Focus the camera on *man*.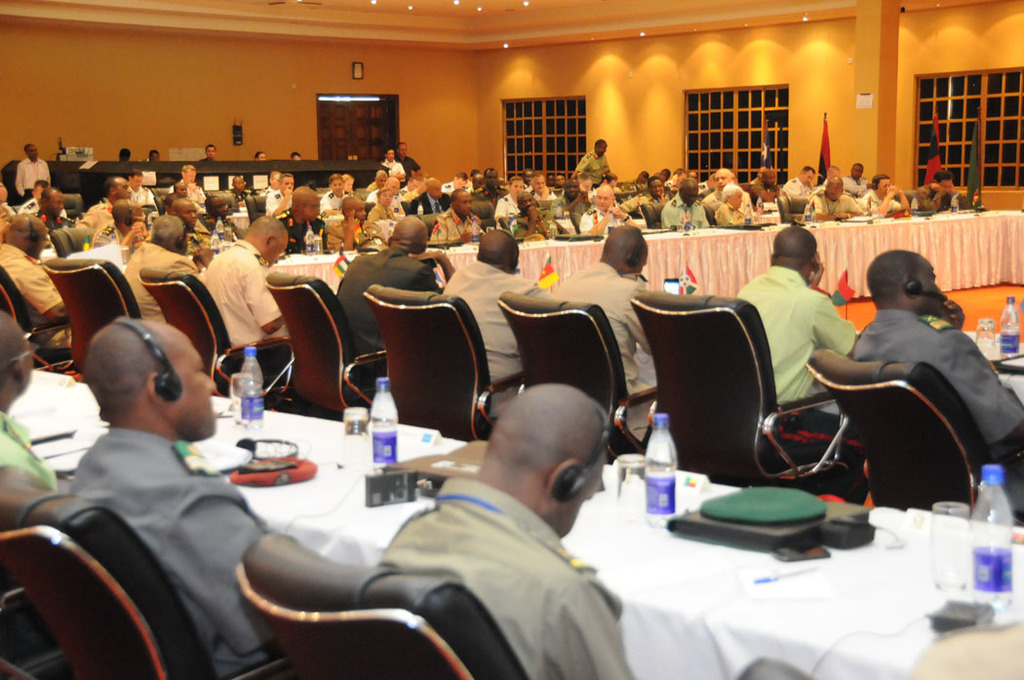
Focus region: box=[370, 386, 637, 679].
